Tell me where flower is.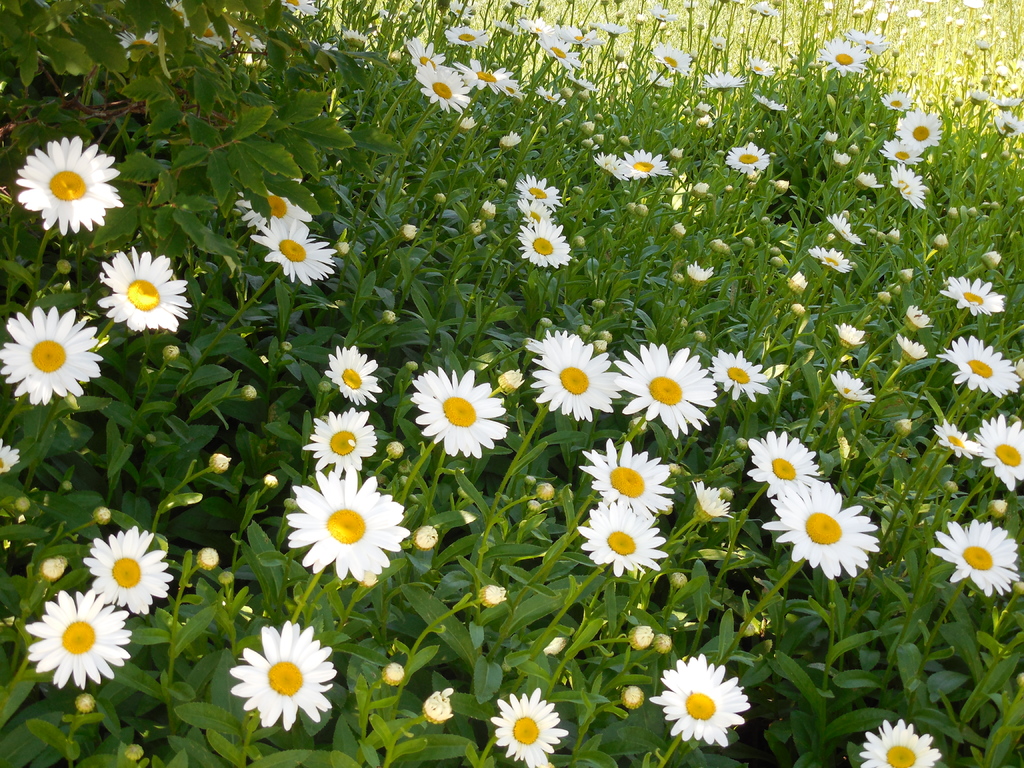
flower is at 938 335 1017 397.
